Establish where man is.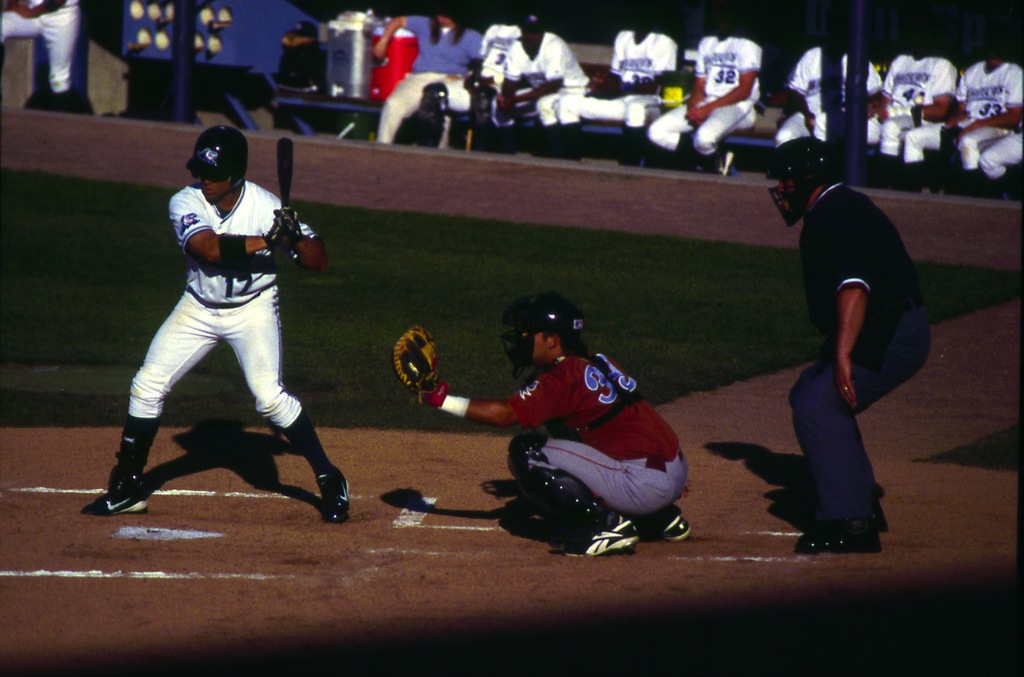
Established at [389, 292, 694, 555].
